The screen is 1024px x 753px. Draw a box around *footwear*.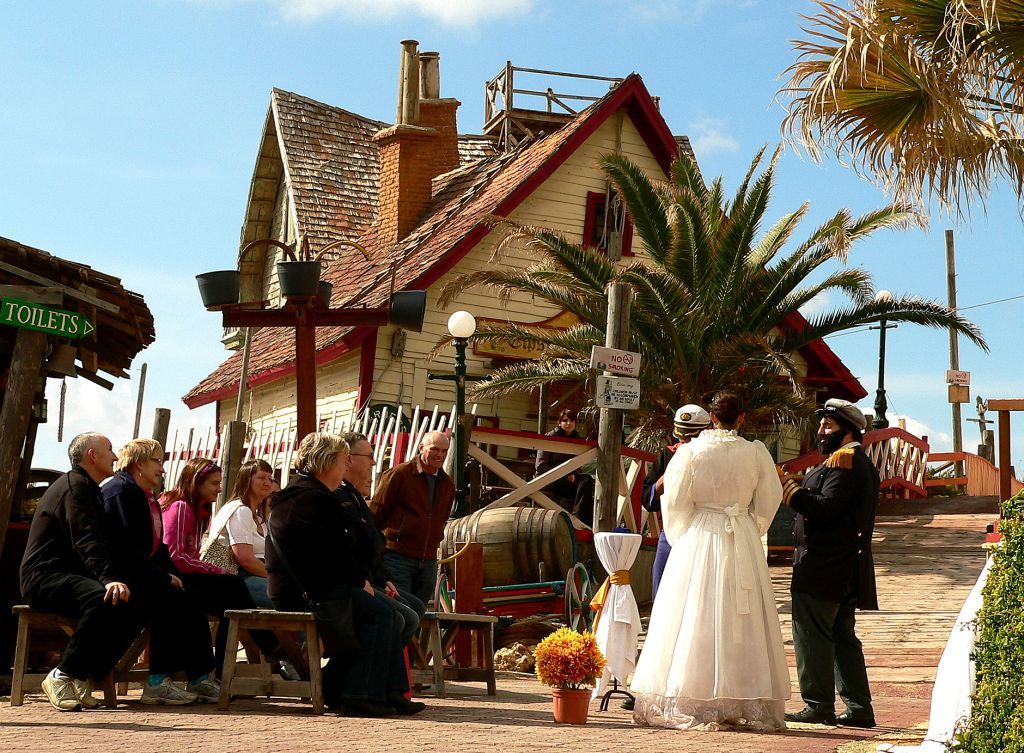
<box>841,702,878,730</box>.
